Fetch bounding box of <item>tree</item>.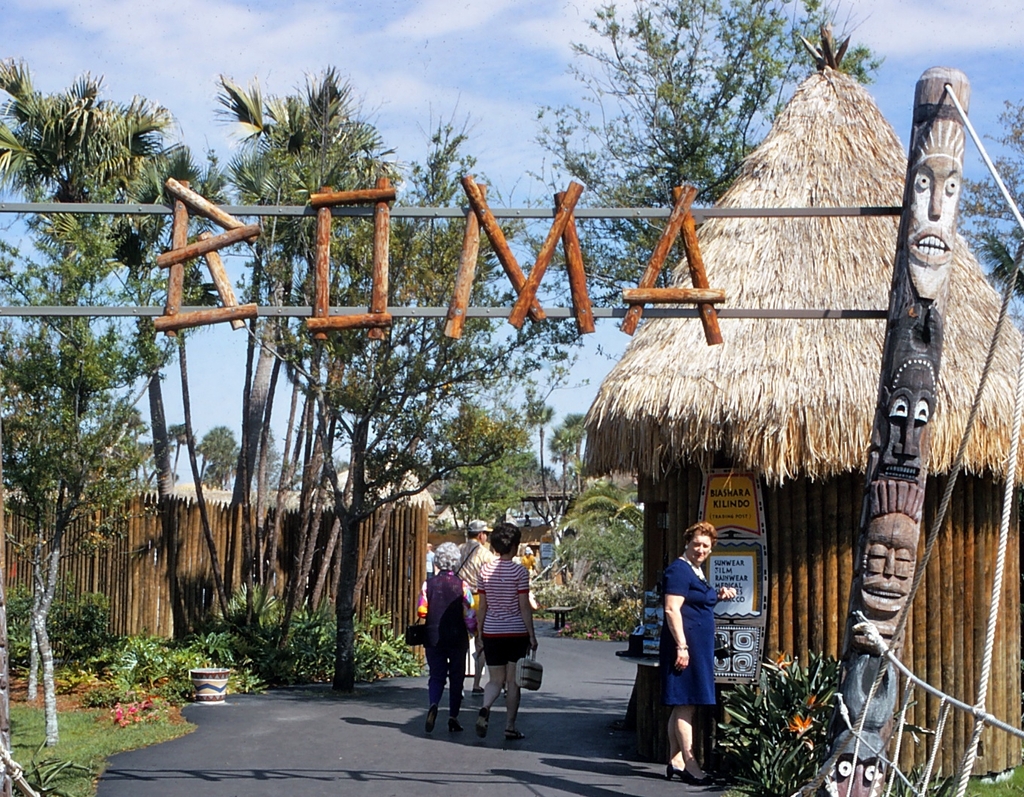
Bbox: {"left": 508, "top": 451, "right": 544, "bottom": 492}.
